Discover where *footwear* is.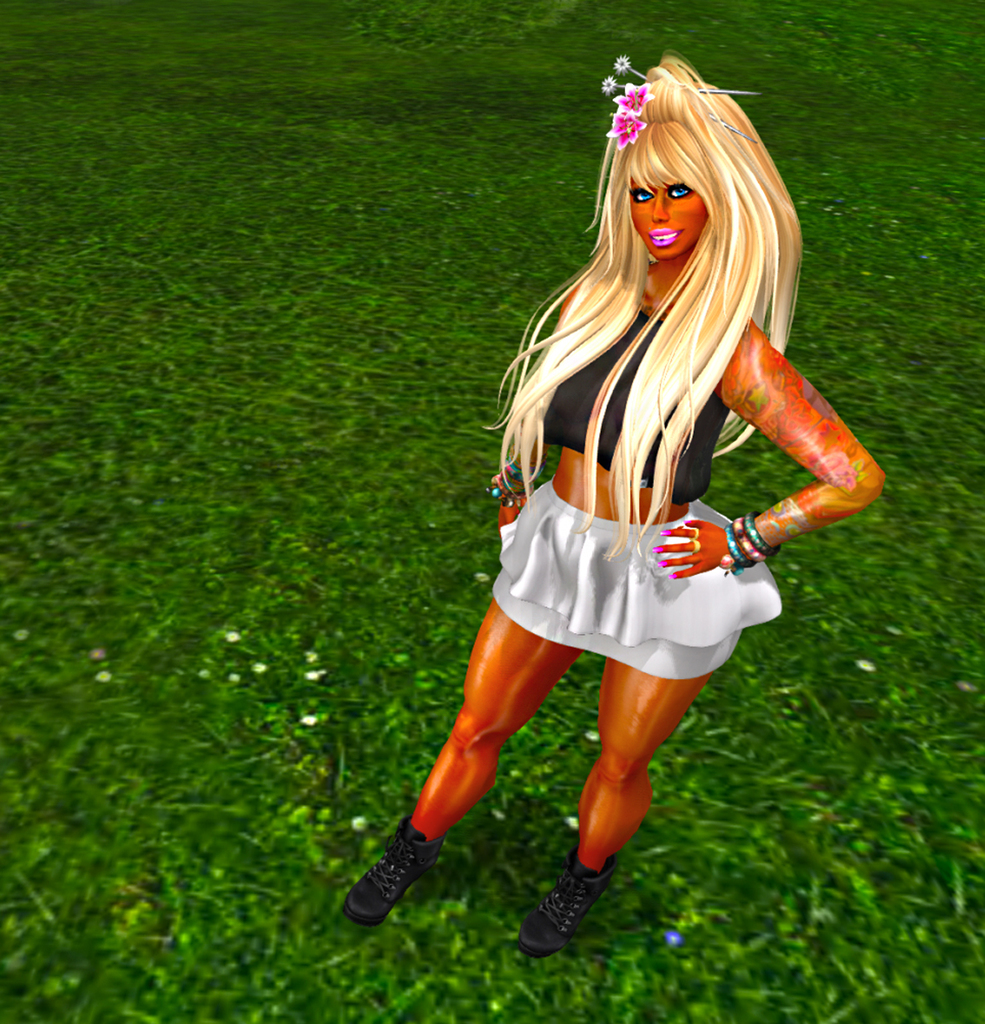
Discovered at 339 815 449 925.
